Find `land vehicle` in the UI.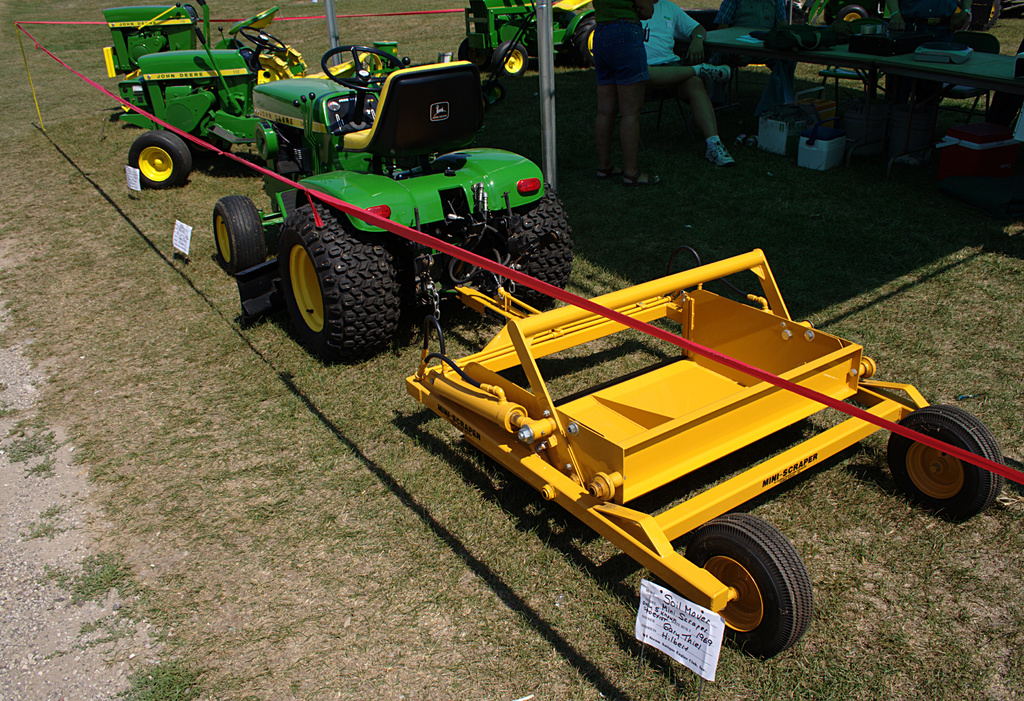
UI element at 180, 49, 493, 364.
